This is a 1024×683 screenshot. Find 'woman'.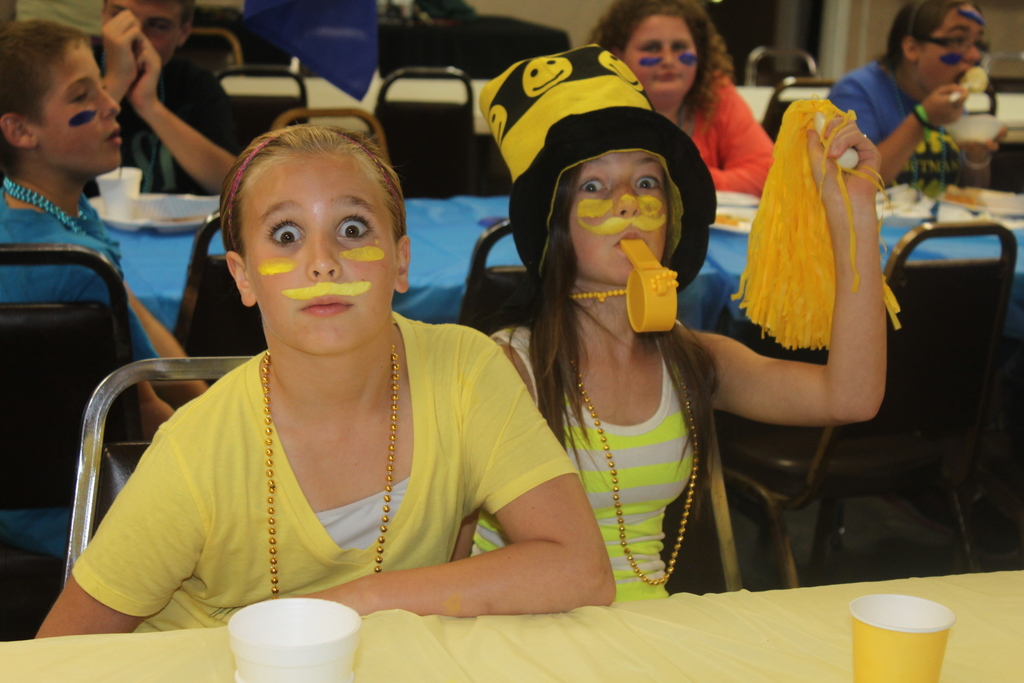
Bounding box: detection(585, 0, 773, 193).
